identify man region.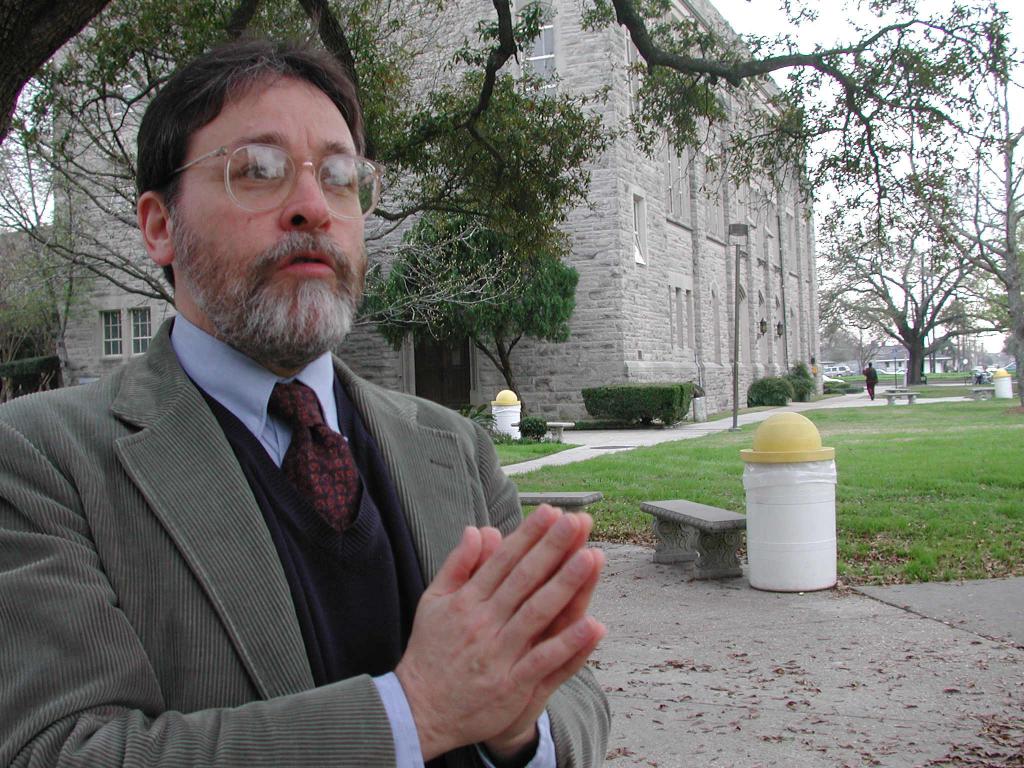
Region: BBox(22, 52, 623, 767).
